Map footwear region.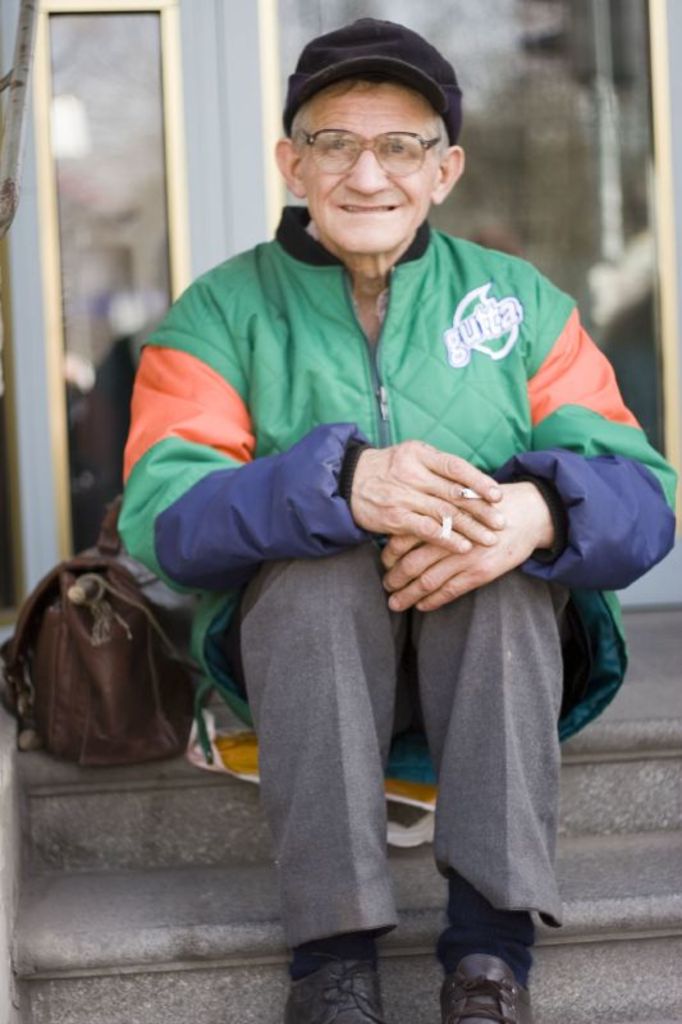
Mapped to [287,956,386,1023].
